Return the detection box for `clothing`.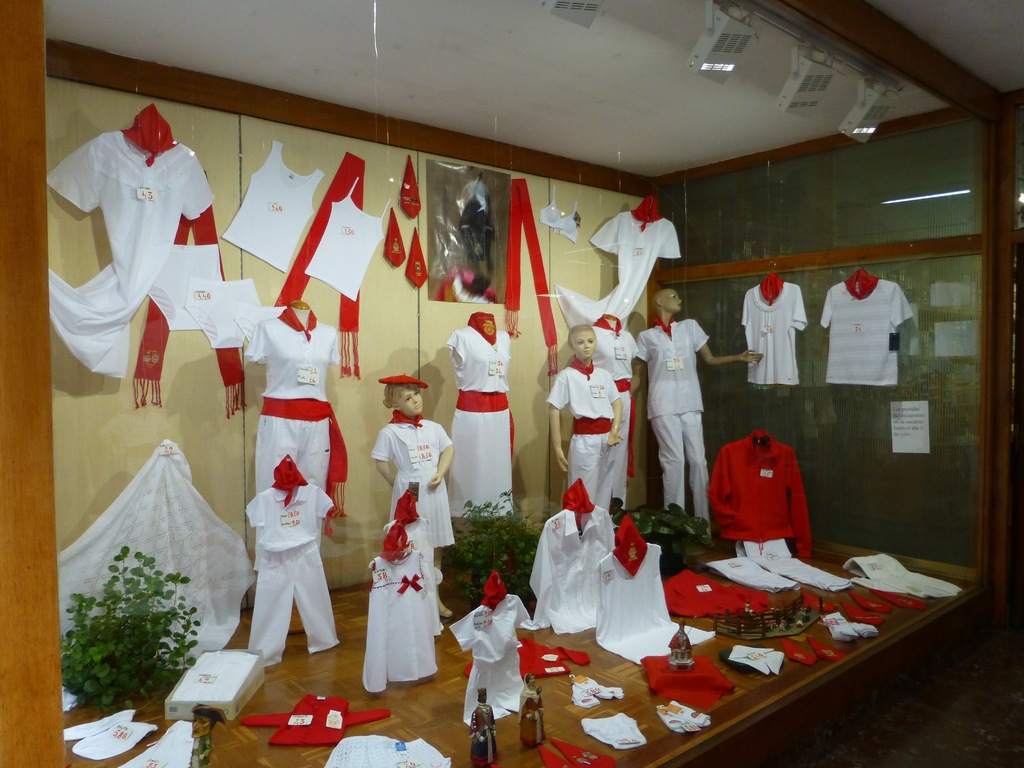
x1=591 y1=326 x2=636 y2=380.
